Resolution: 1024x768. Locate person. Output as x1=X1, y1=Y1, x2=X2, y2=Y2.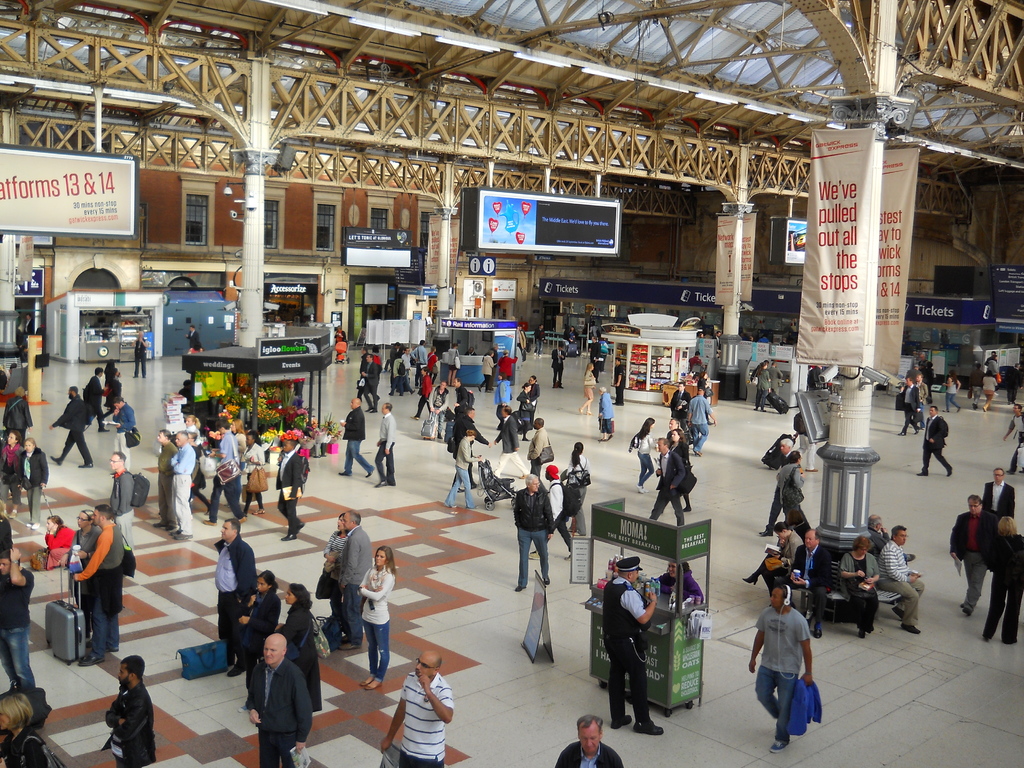
x1=985, y1=522, x2=1021, y2=639.
